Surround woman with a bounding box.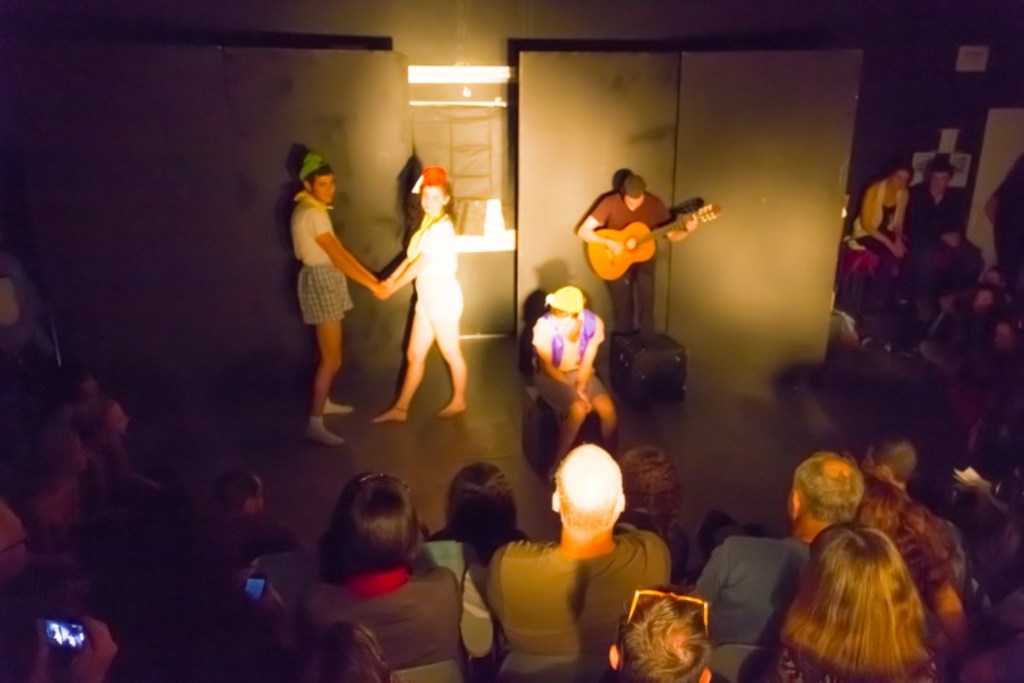
detection(419, 459, 540, 663).
